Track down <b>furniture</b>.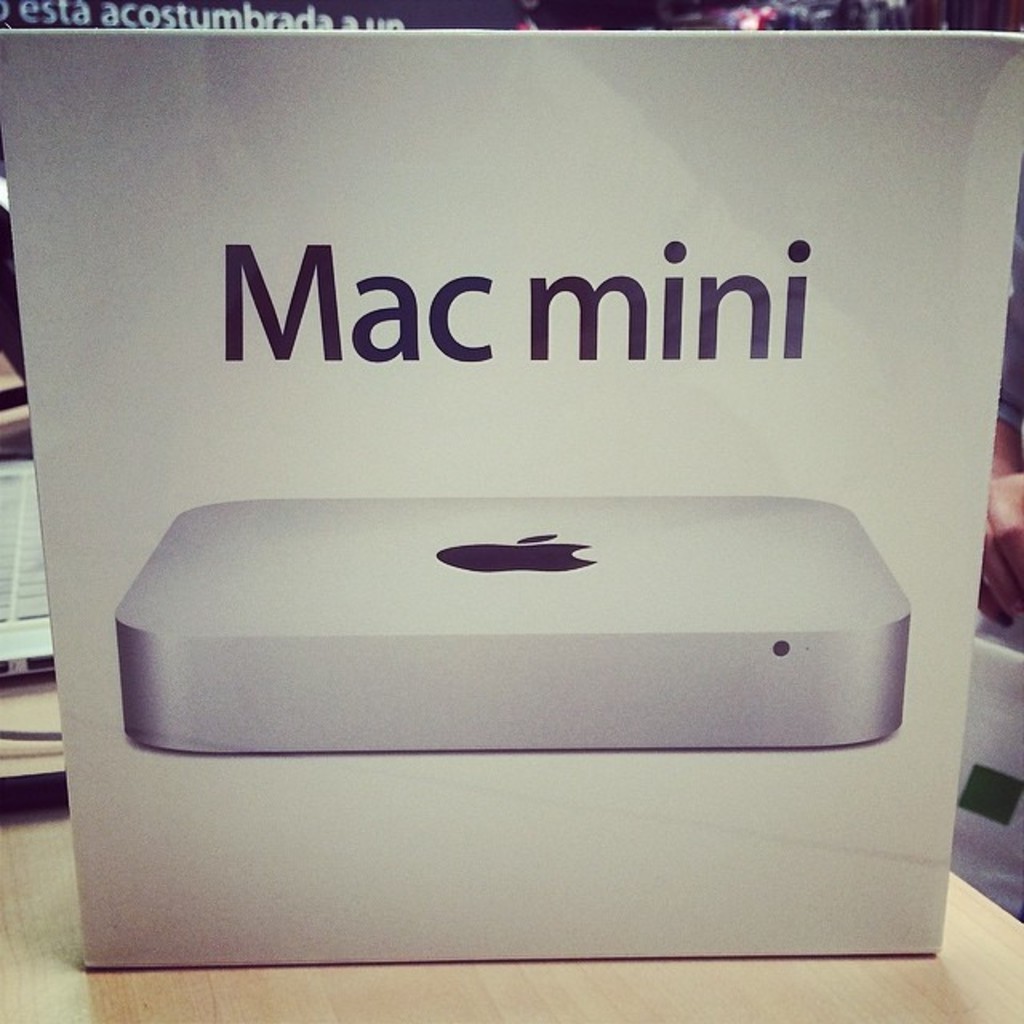
Tracked to 0 672 1022 1022.
